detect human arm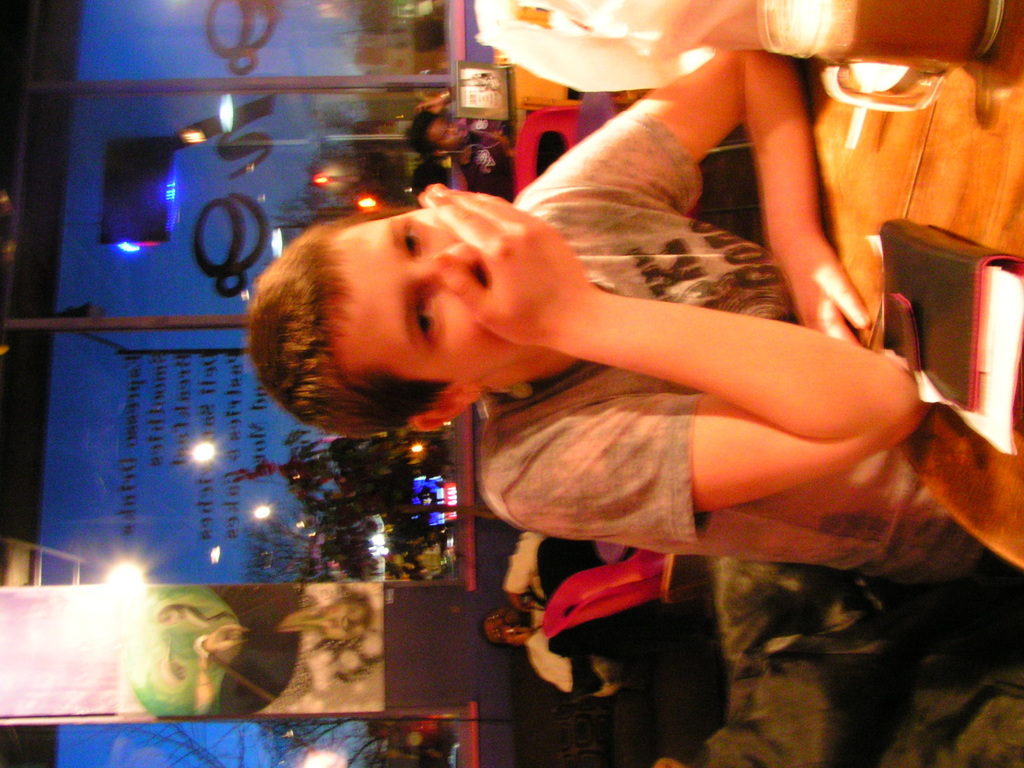
detection(516, 532, 548, 615)
